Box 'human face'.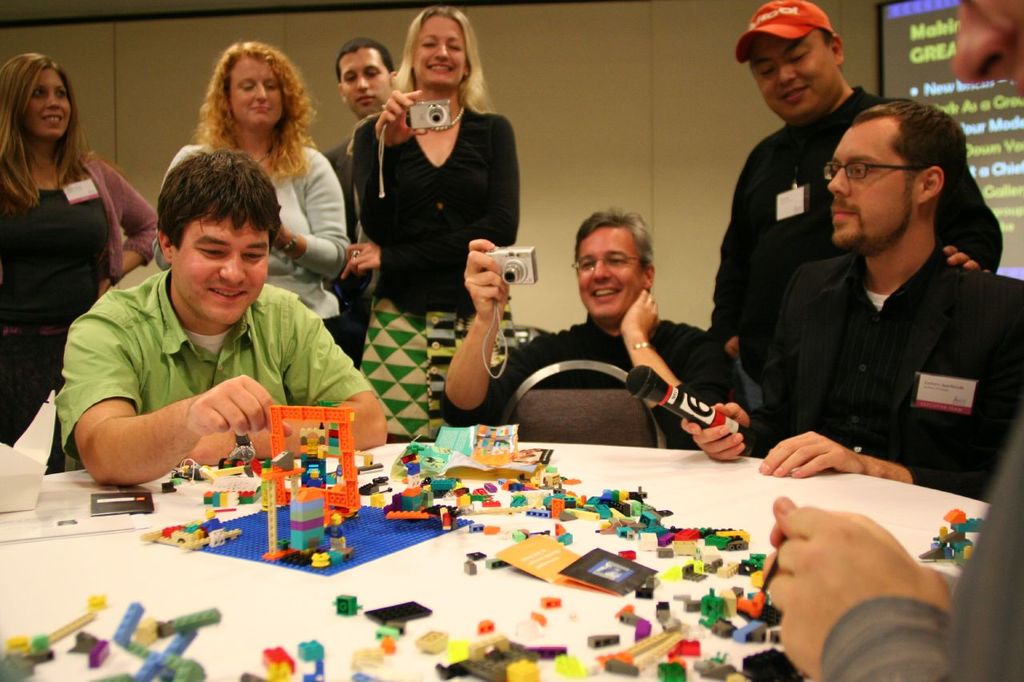
pyautogui.locateOnScreen(578, 222, 646, 329).
